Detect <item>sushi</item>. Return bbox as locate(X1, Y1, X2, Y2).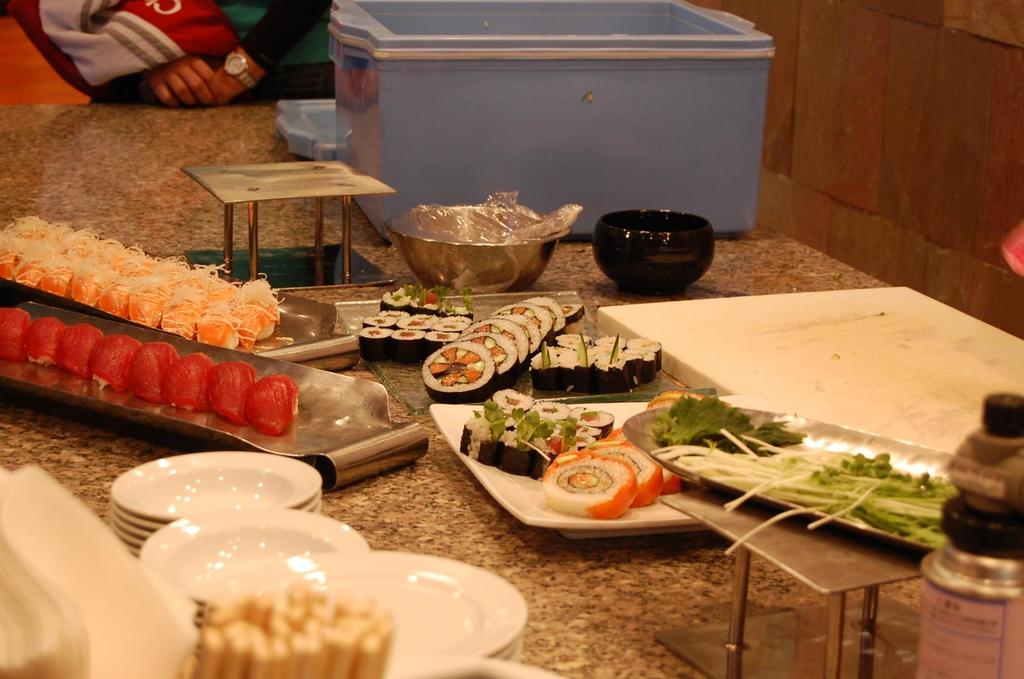
locate(8, 333, 298, 438).
